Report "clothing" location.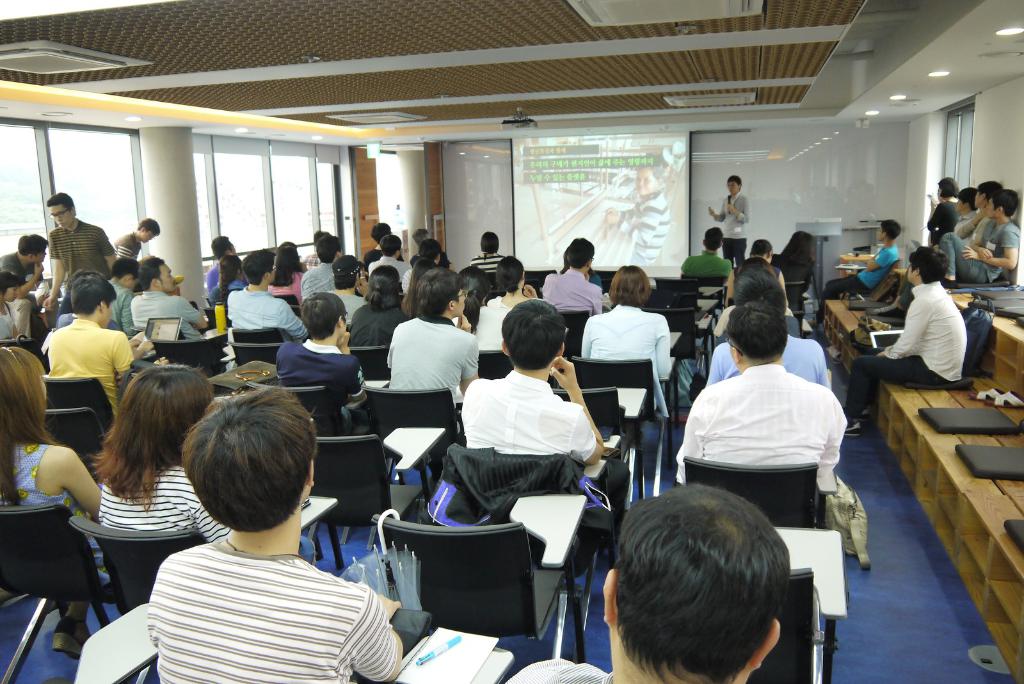
Report: (x1=109, y1=232, x2=141, y2=259).
